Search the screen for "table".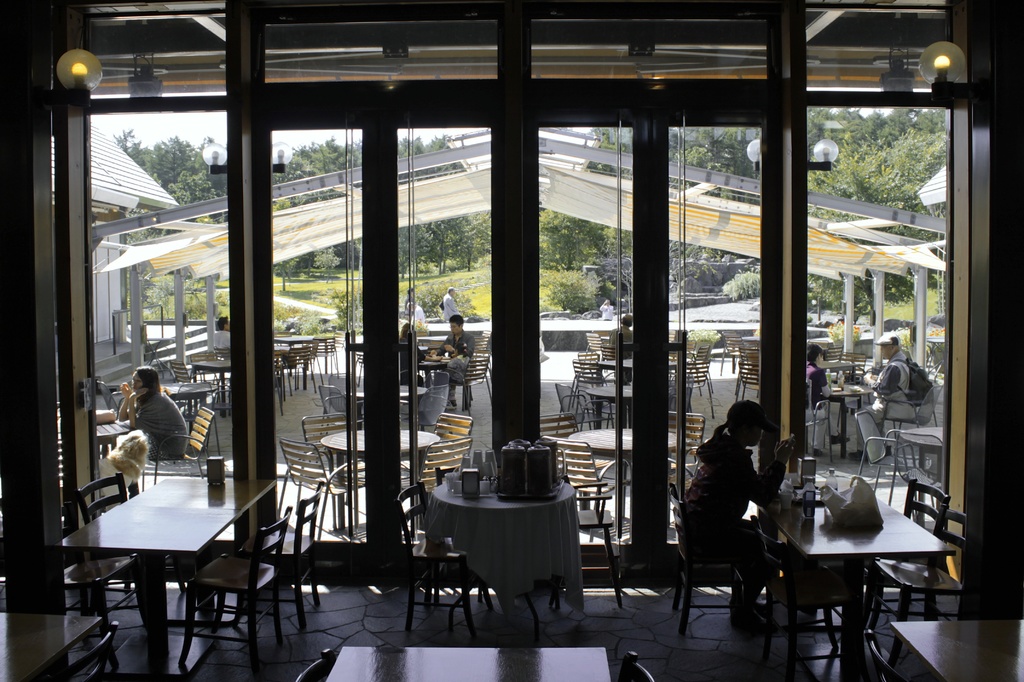
Found at <box>314,427,436,539</box>.
